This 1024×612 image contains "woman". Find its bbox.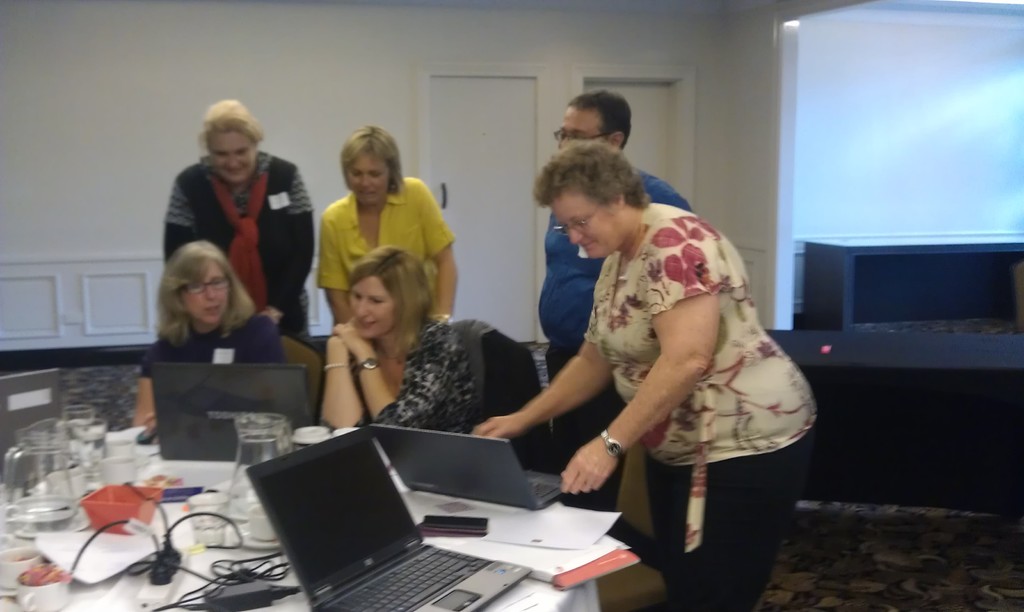
(x1=137, y1=253, x2=279, y2=436).
